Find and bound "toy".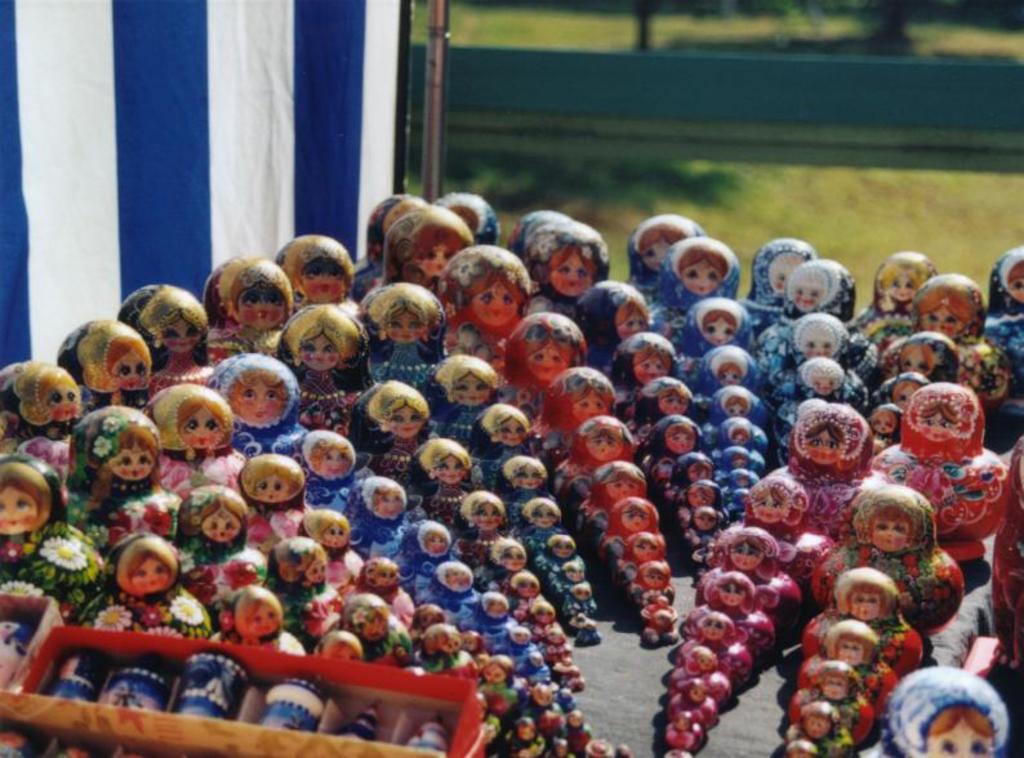
Bound: l=259, t=535, r=350, b=652.
